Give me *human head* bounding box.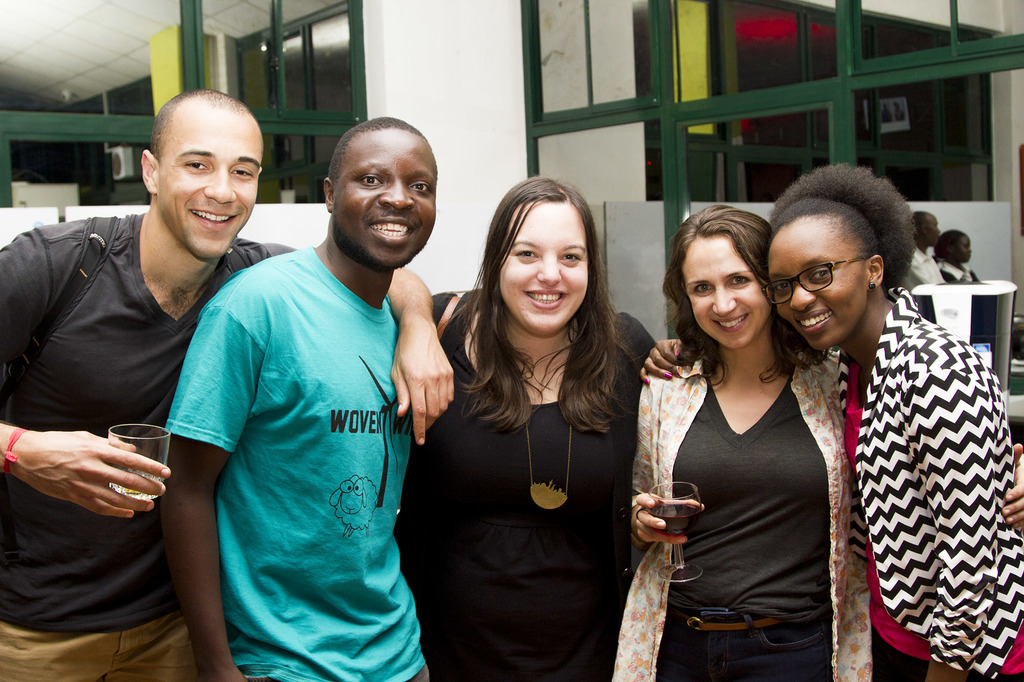
pyautogui.locateOnScreen(938, 226, 975, 265).
